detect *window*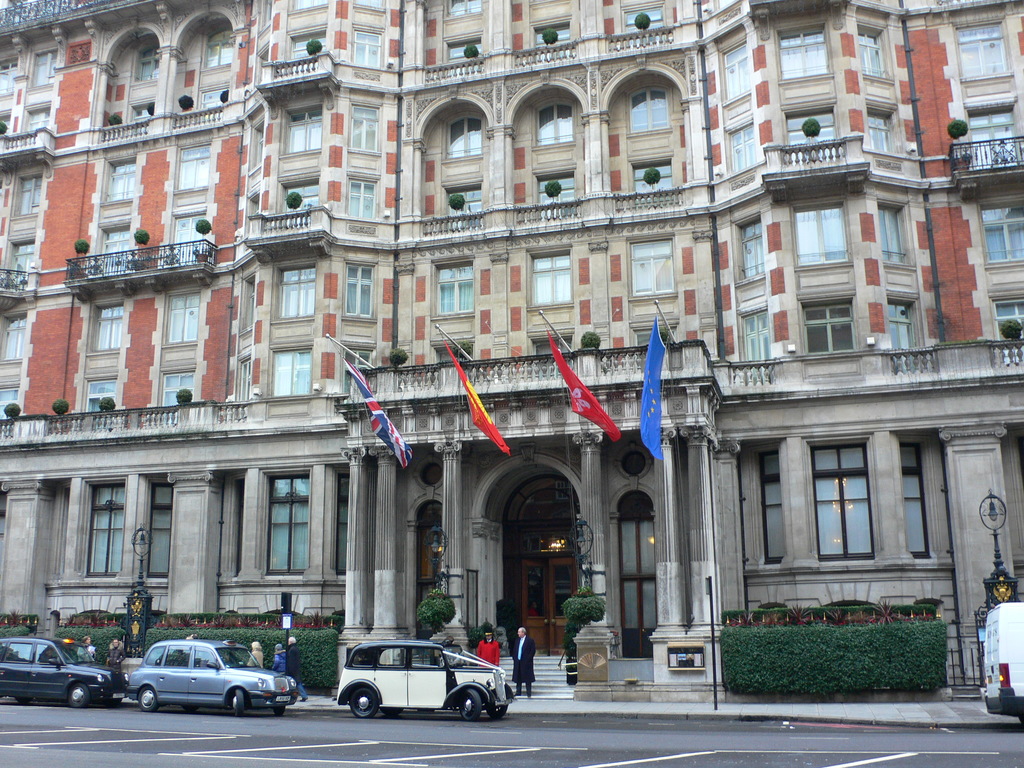
<bbox>178, 143, 214, 189</bbox>
